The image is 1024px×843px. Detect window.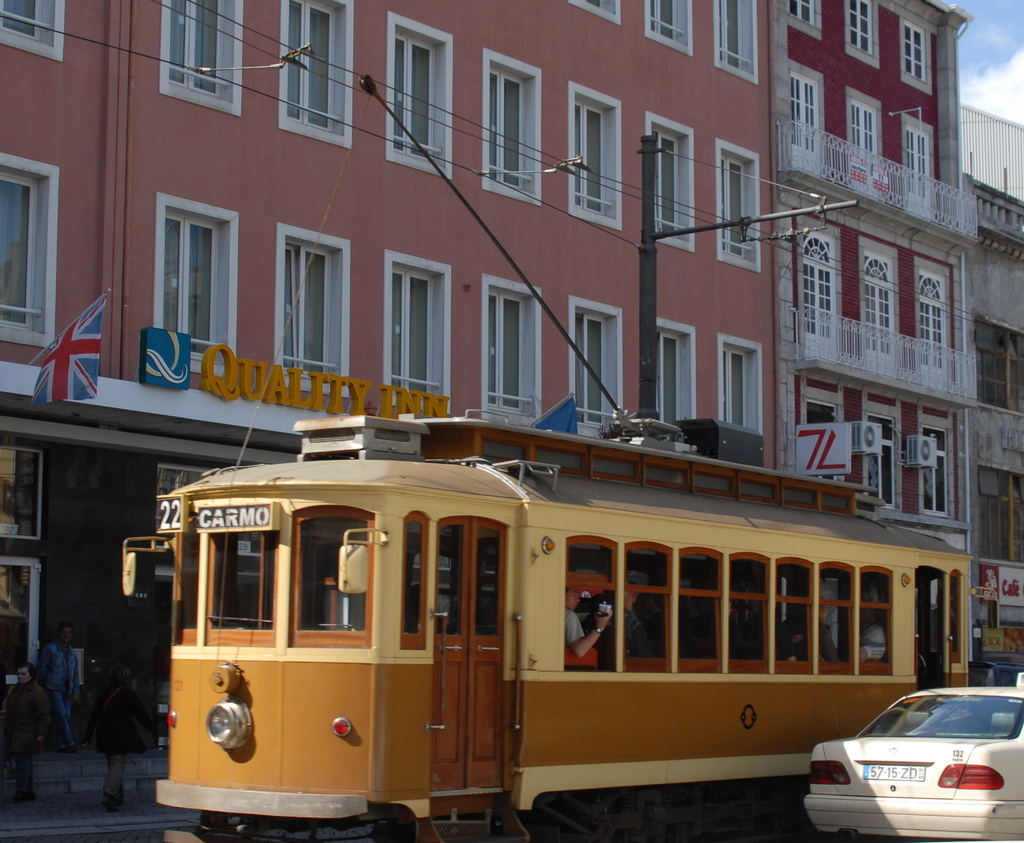
Detection: {"x1": 478, "y1": 278, "x2": 534, "y2": 427}.
